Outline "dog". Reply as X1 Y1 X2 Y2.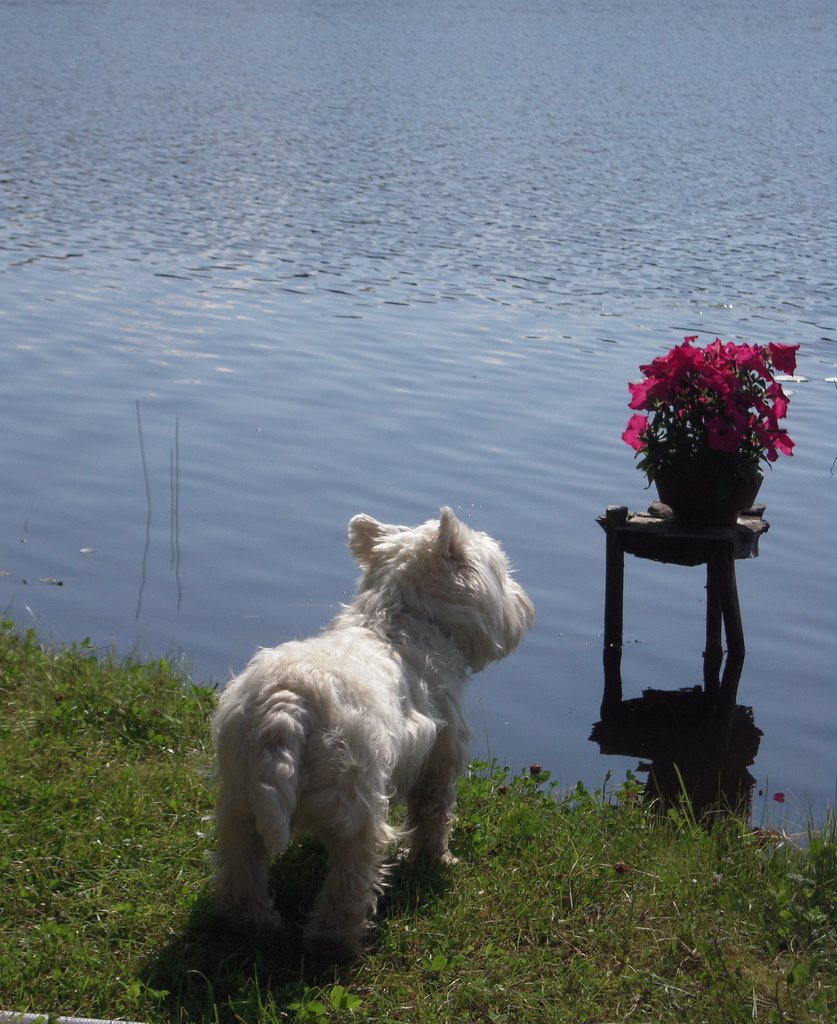
203 505 541 953.
